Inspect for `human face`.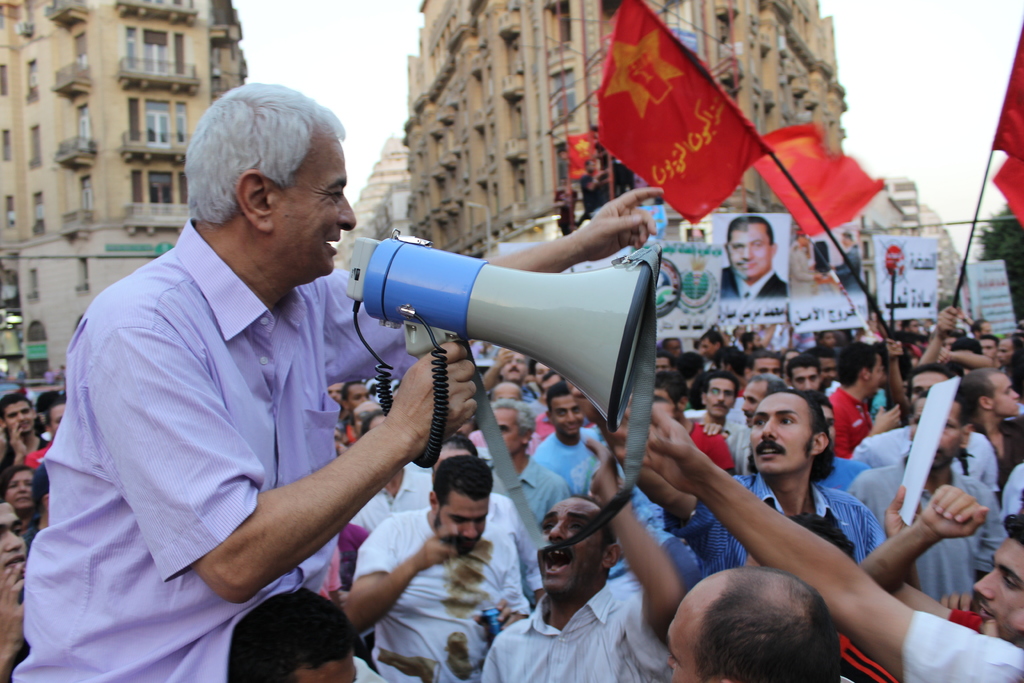
Inspection: (x1=990, y1=375, x2=1020, y2=415).
